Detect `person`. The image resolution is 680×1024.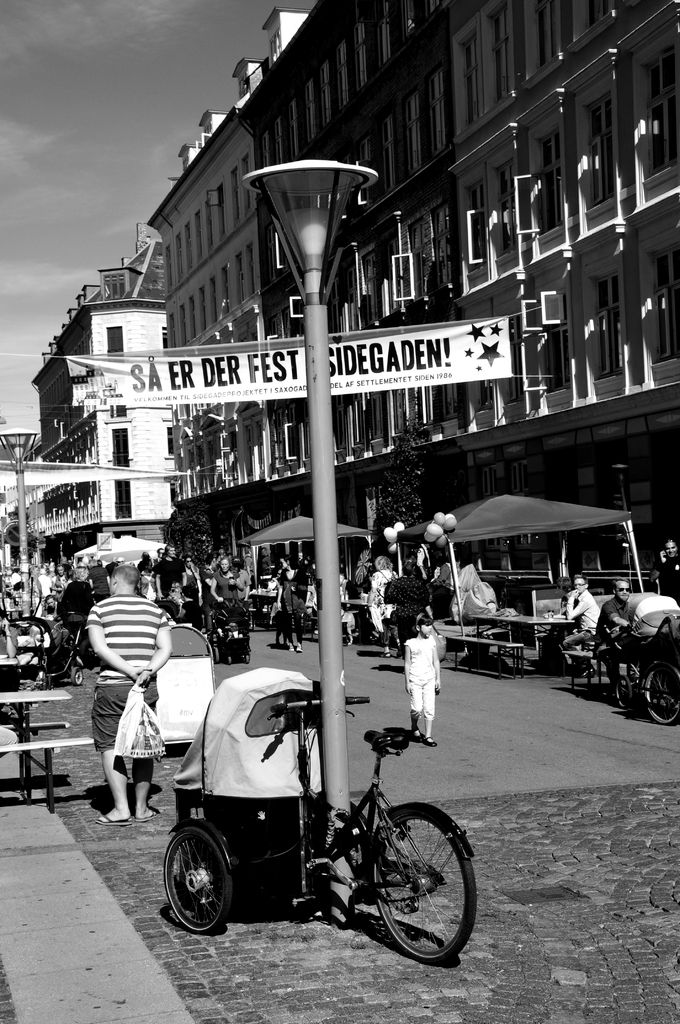
x1=592, y1=579, x2=632, y2=676.
